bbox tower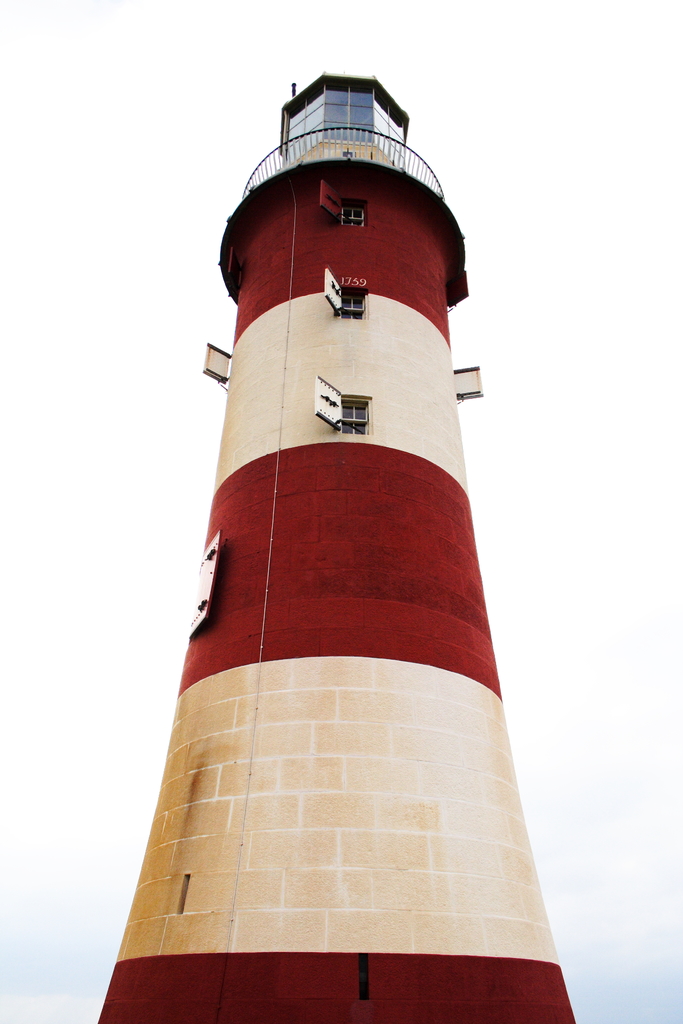
crop(99, 74, 575, 1023)
